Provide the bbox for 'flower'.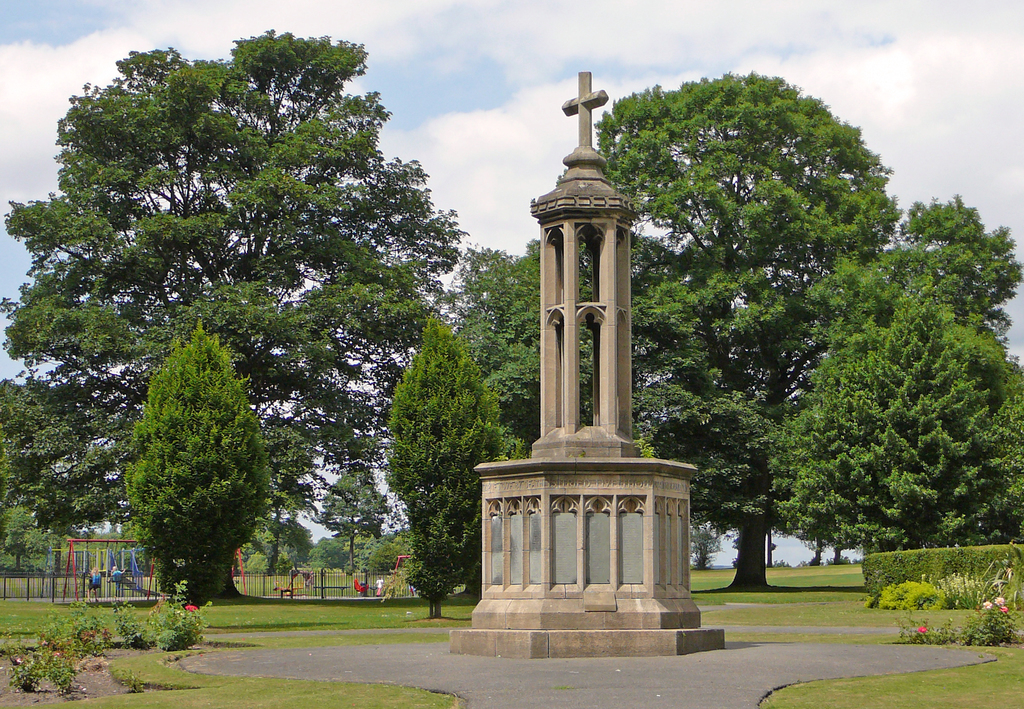
x1=916, y1=623, x2=929, y2=635.
